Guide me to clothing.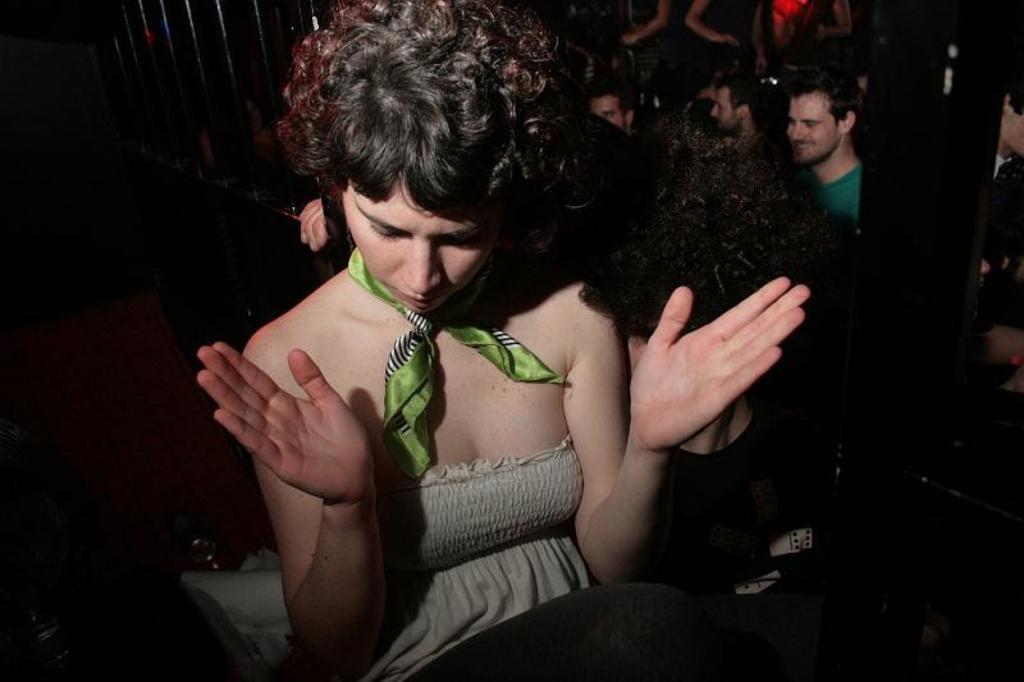
Guidance: l=342, t=238, r=571, b=489.
